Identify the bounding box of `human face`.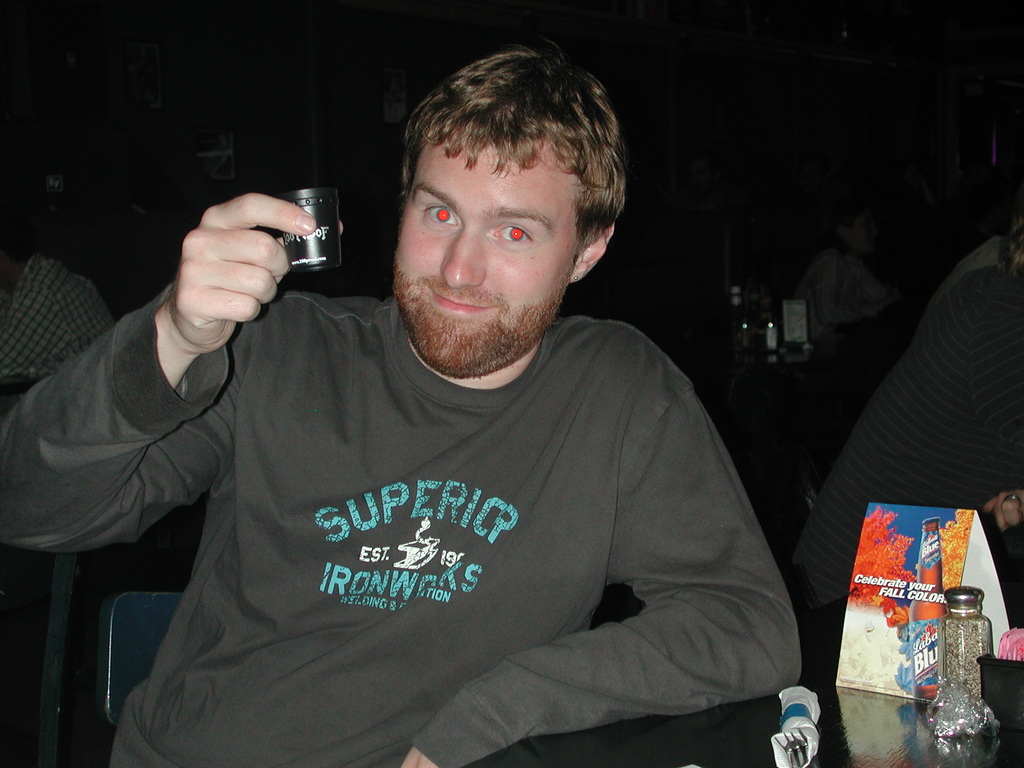
l=392, t=140, r=580, b=378.
